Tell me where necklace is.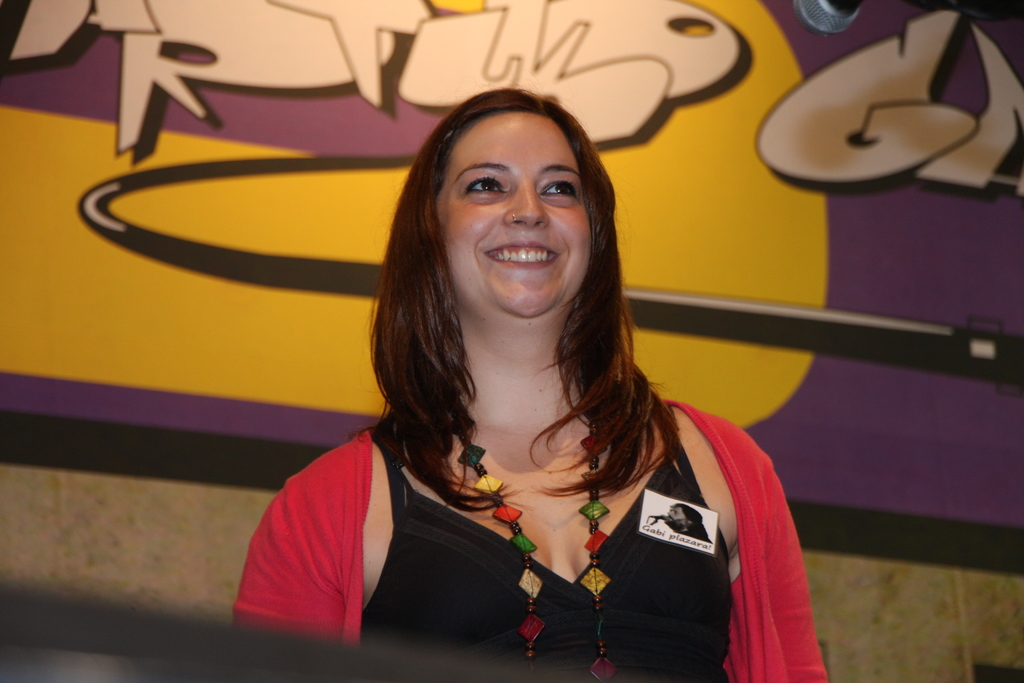
necklace is at 457,412,610,682.
